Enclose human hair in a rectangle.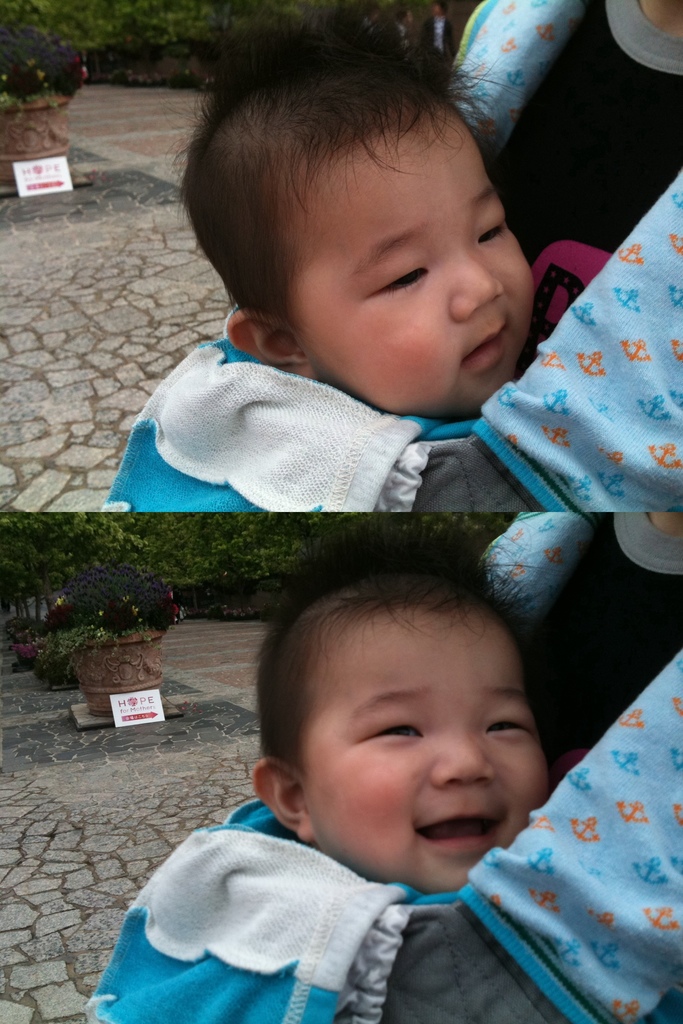
detection(252, 526, 554, 765).
